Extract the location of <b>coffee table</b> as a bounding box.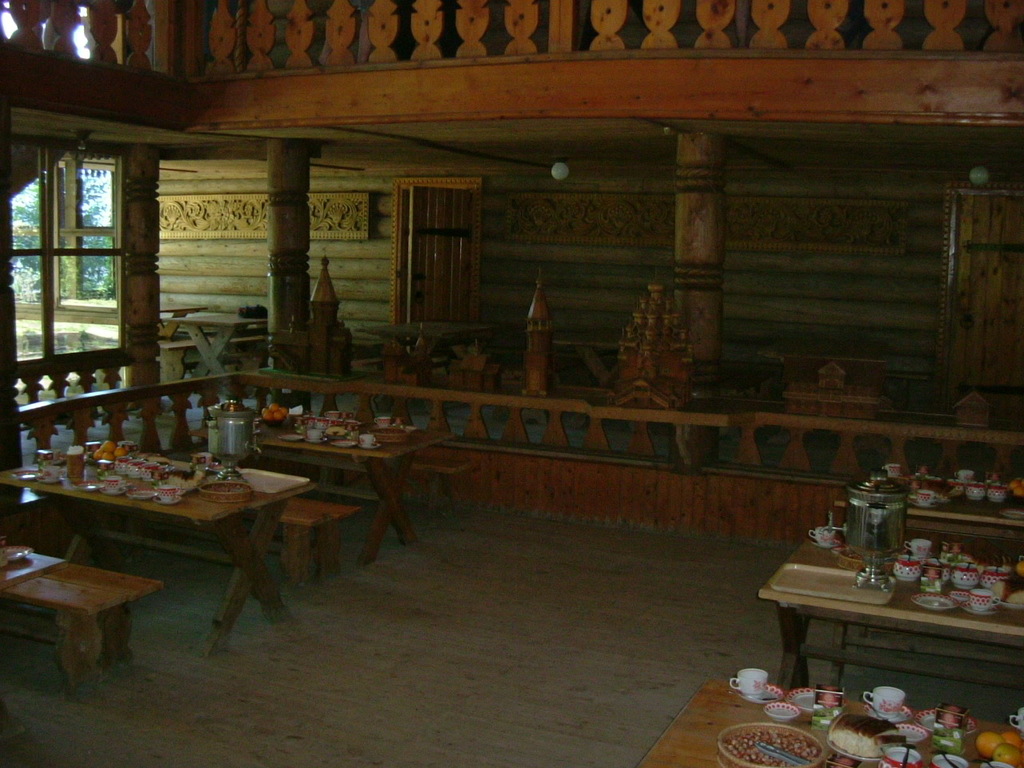
[x1=175, y1=403, x2=445, y2=570].
